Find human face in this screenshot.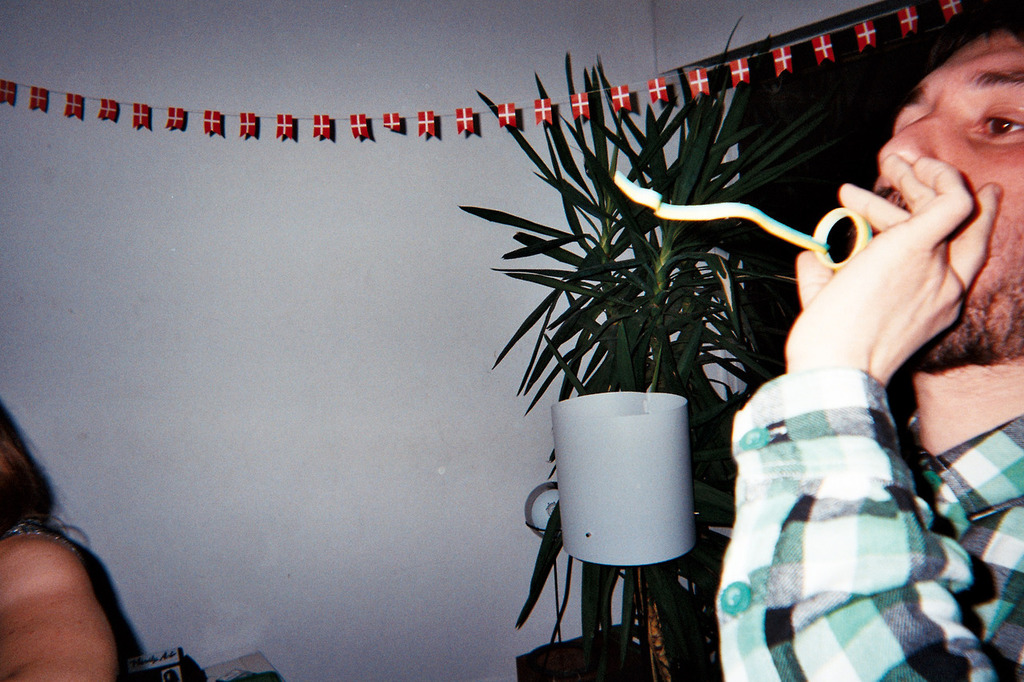
The bounding box for human face is region(873, 34, 1023, 365).
